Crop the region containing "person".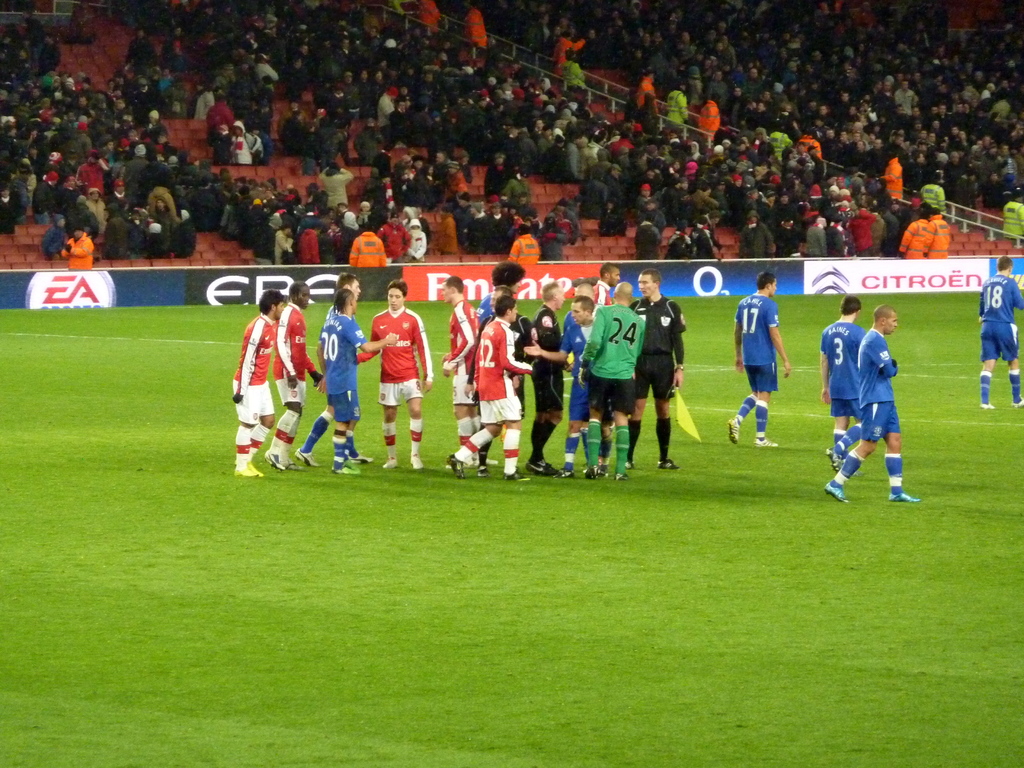
Crop region: BBox(822, 304, 916, 506).
